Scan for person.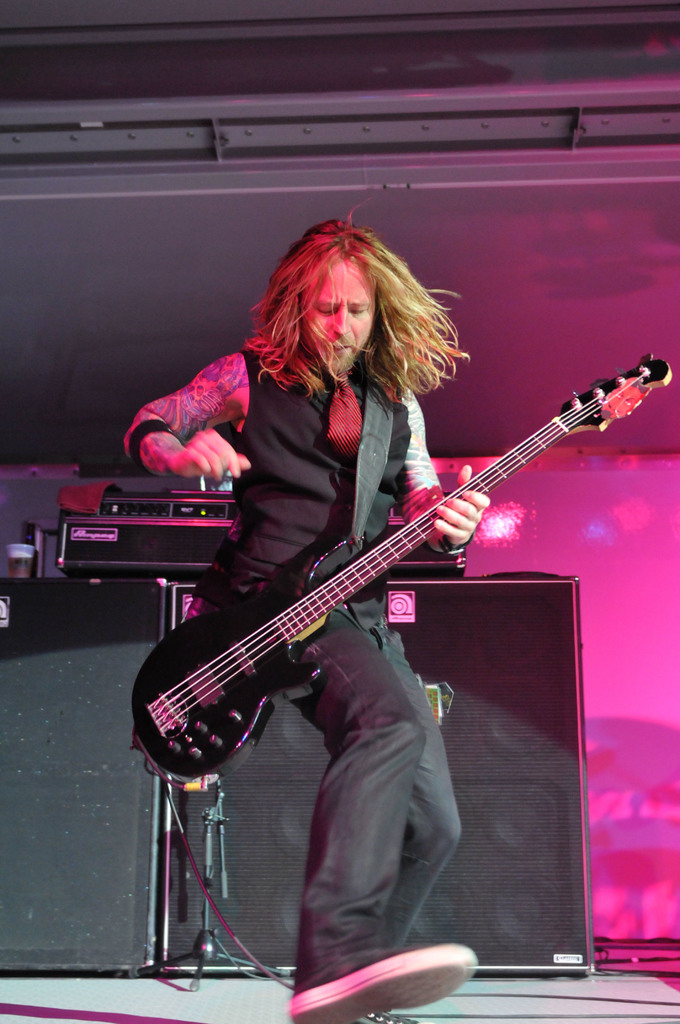
Scan result: <region>166, 301, 565, 819</region>.
